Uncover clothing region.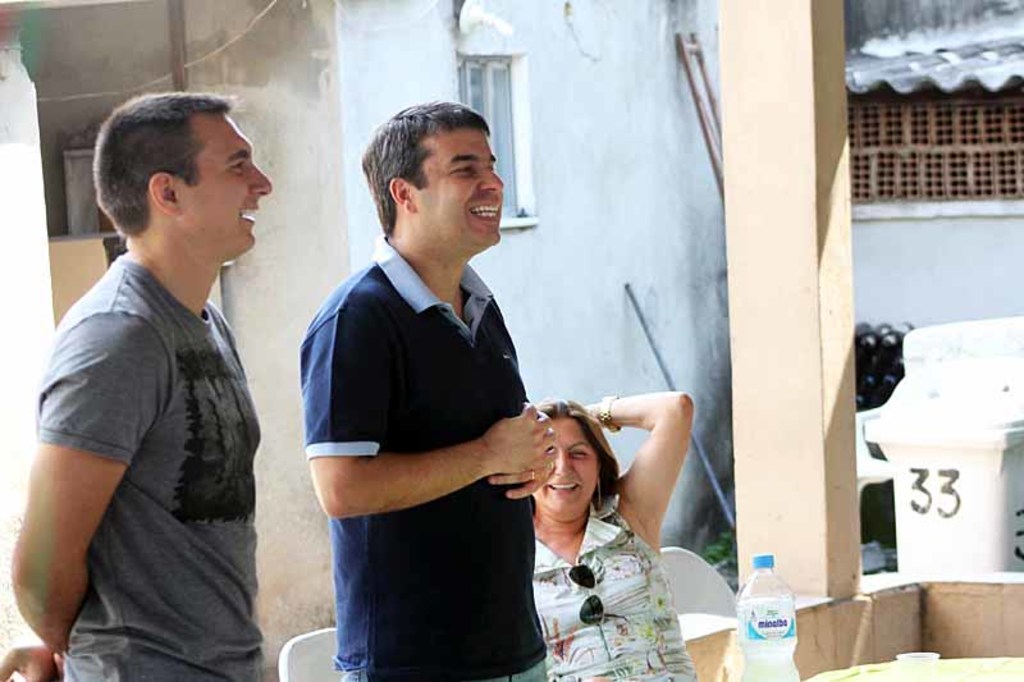
Uncovered: rect(37, 255, 259, 677).
